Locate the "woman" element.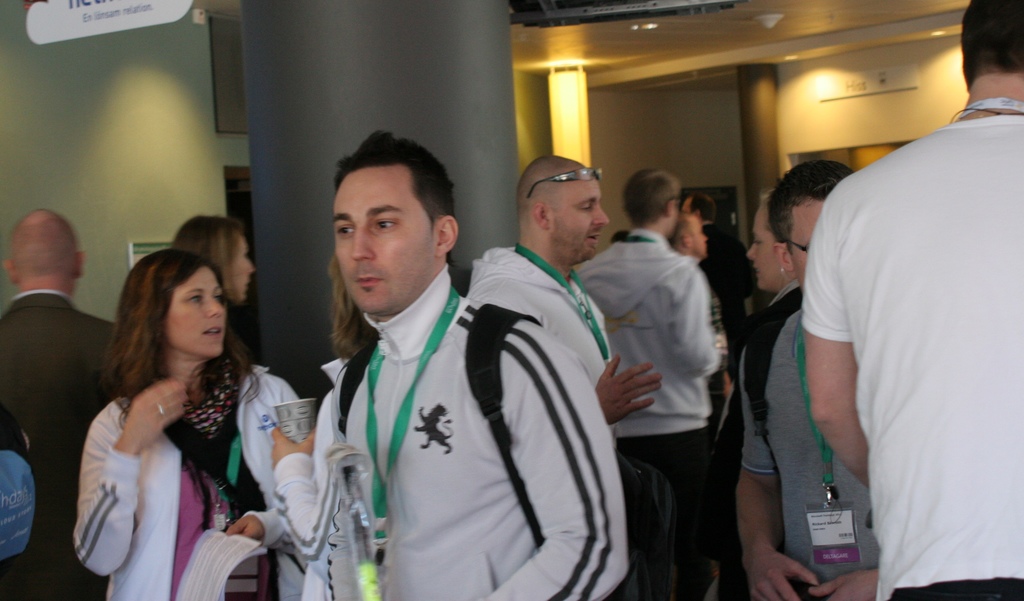
Element bbox: (710, 192, 795, 526).
